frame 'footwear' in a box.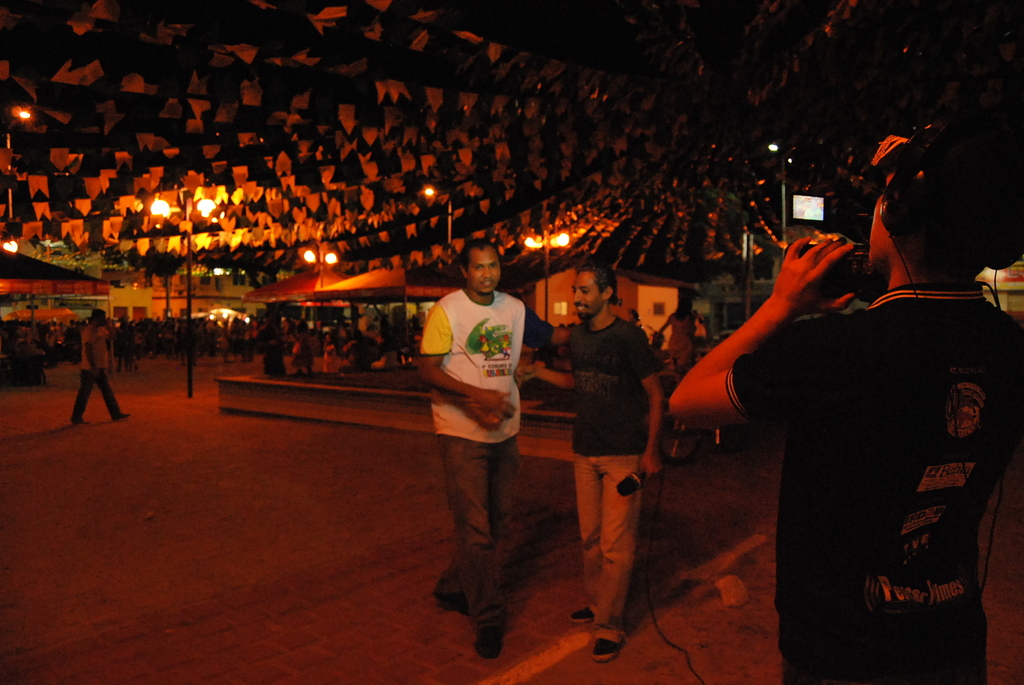
l=467, t=615, r=500, b=657.
